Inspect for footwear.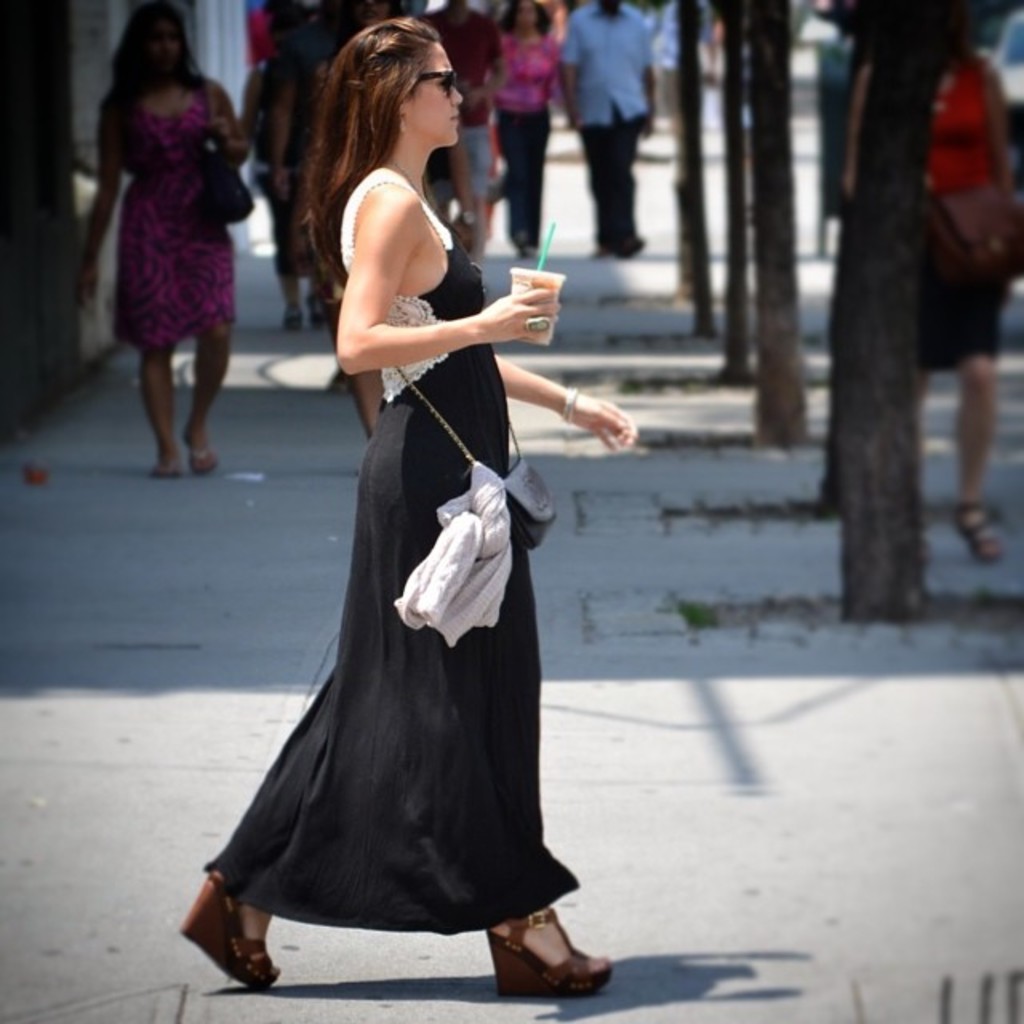
Inspection: <region>192, 434, 216, 474</region>.
